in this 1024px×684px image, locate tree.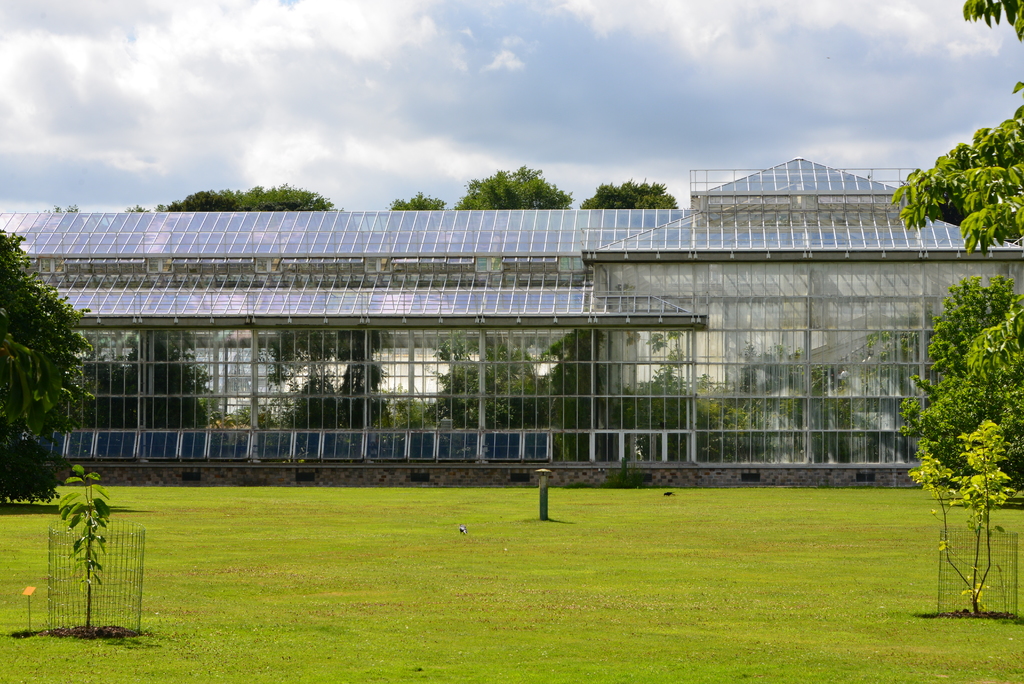
Bounding box: select_region(0, 227, 92, 507).
